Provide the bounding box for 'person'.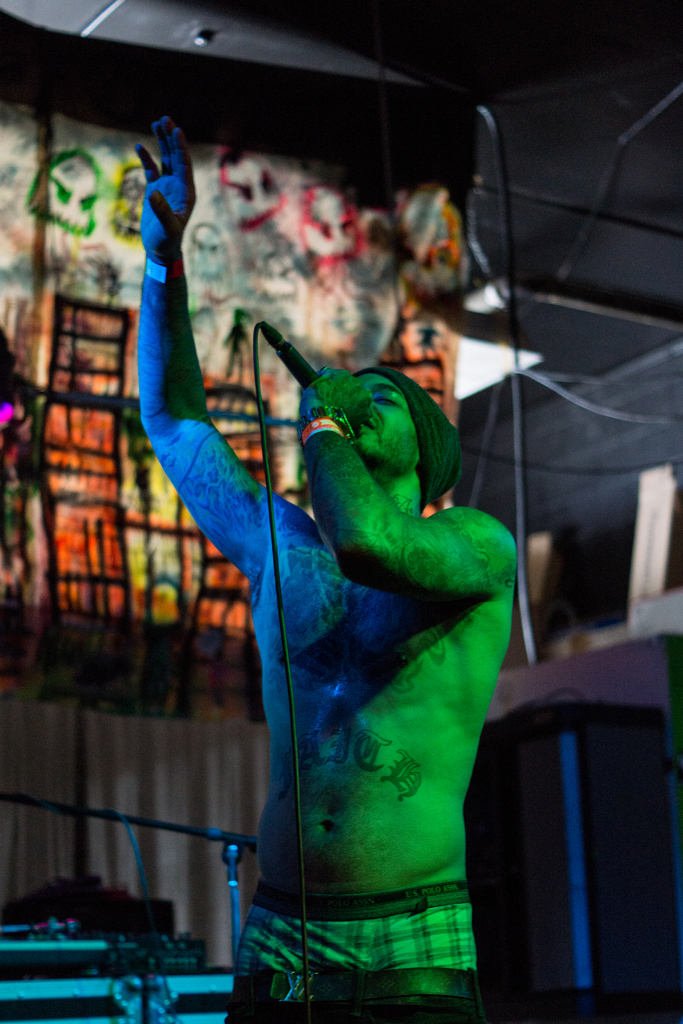
bbox=(150, 204, 513, 1023).
